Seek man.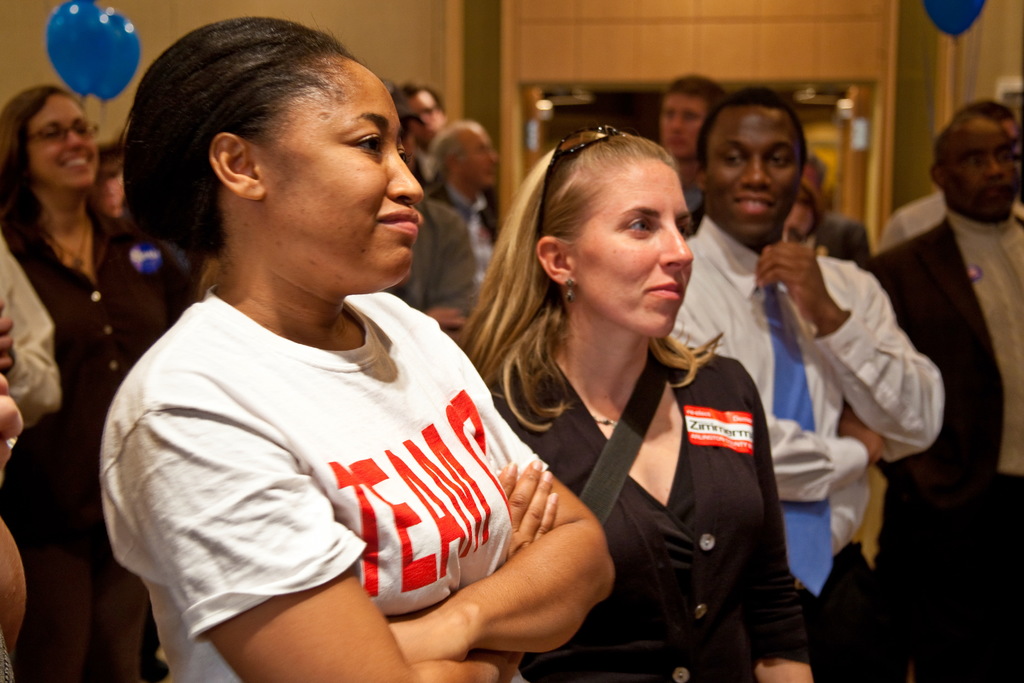
(394,78,446,151).
